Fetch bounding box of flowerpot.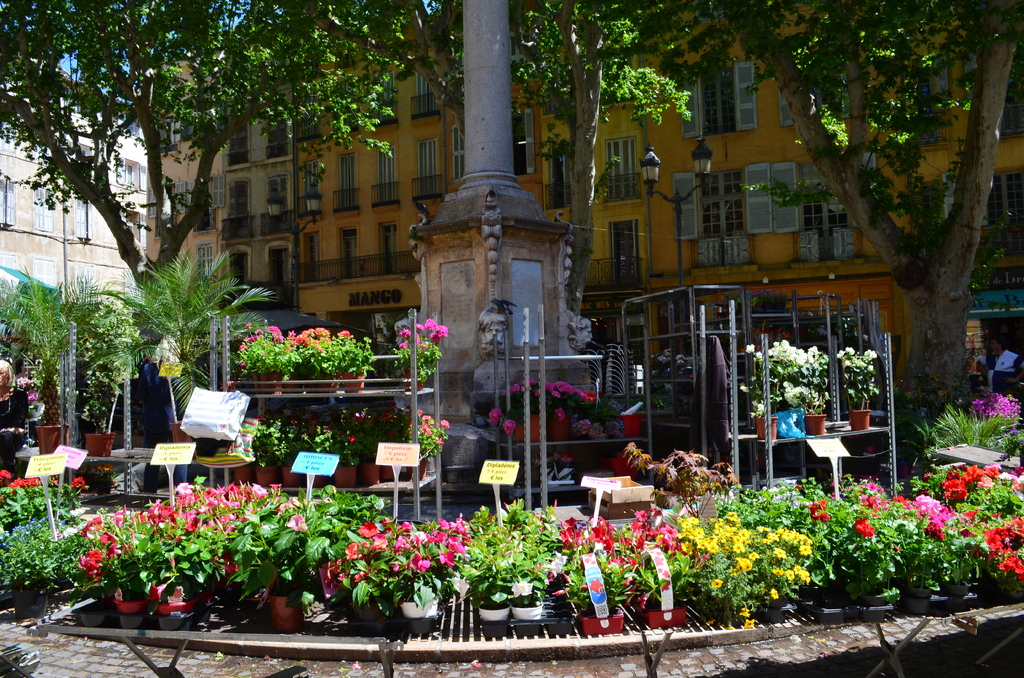
Bbox: (left=861, top=600, right=895, bottom=622).
